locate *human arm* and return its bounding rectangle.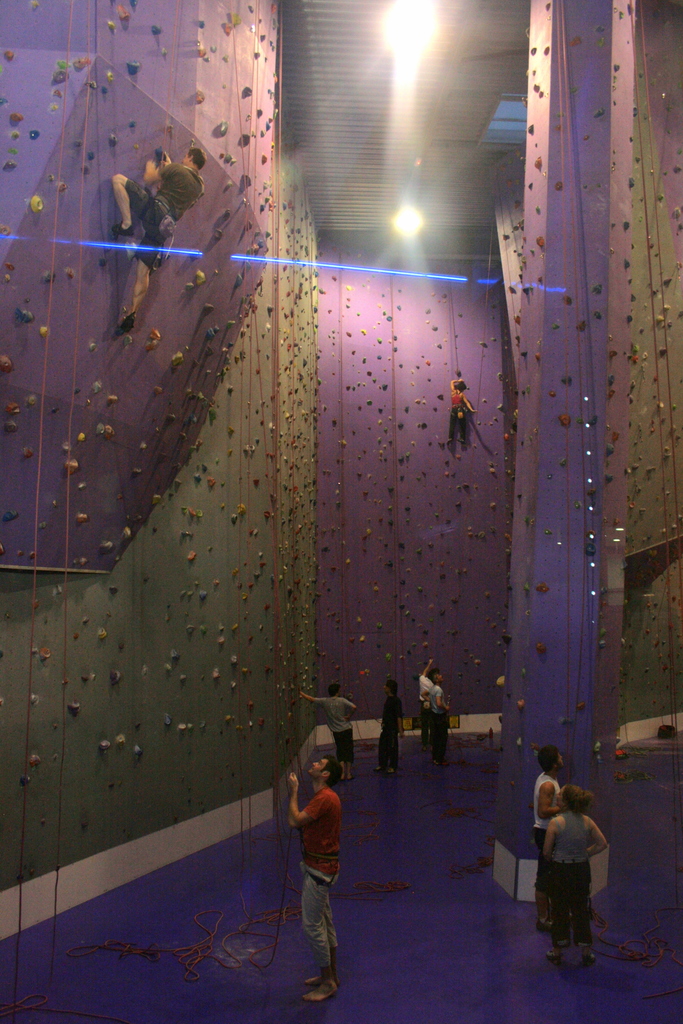
541 812 554 868.
